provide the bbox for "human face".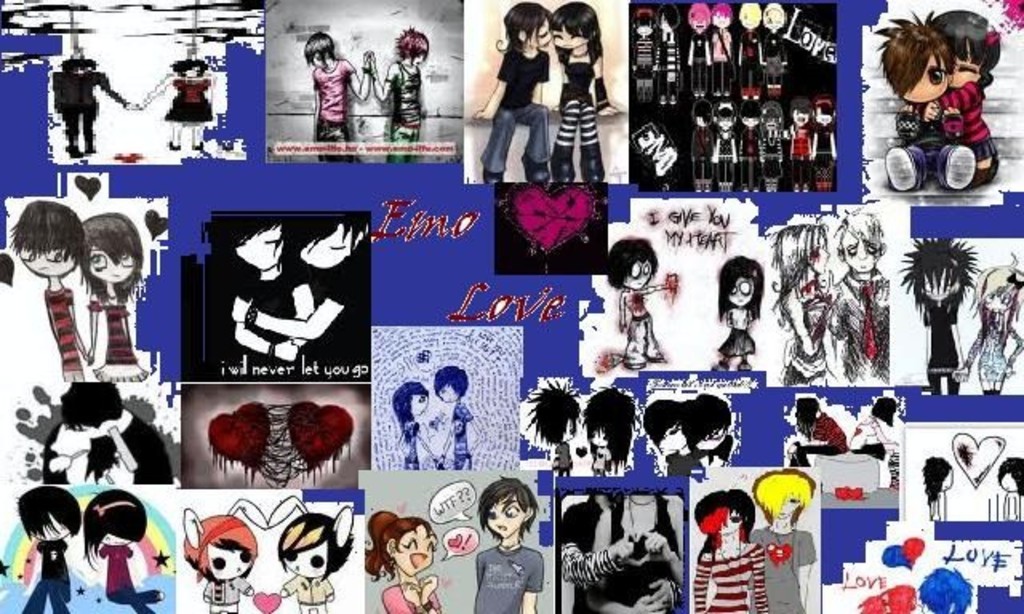
[35,518,66,539].
